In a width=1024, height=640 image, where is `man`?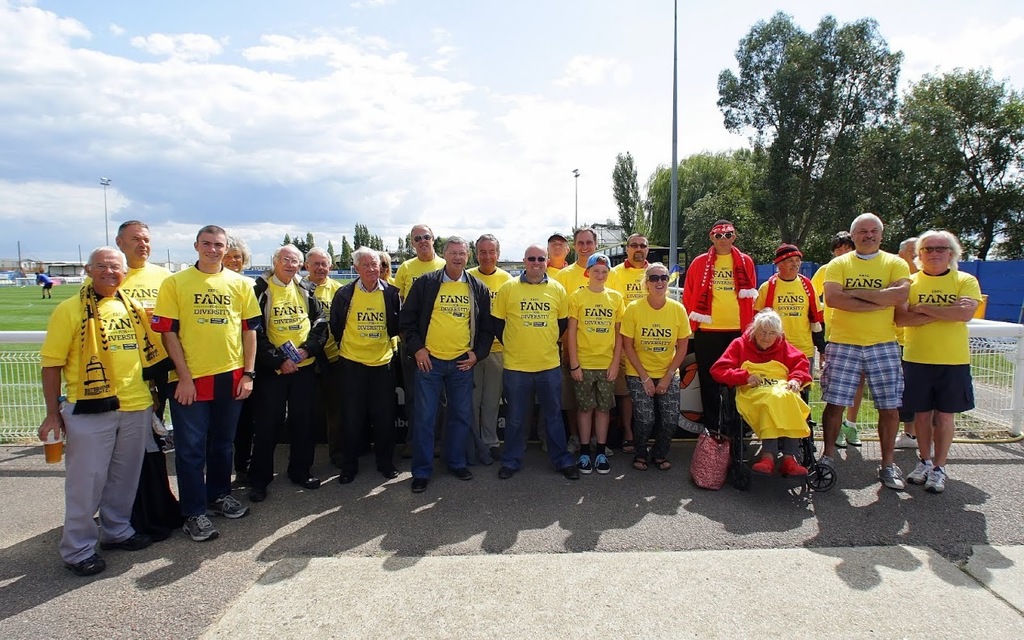
bbox=[398, 239, 478, 486].
